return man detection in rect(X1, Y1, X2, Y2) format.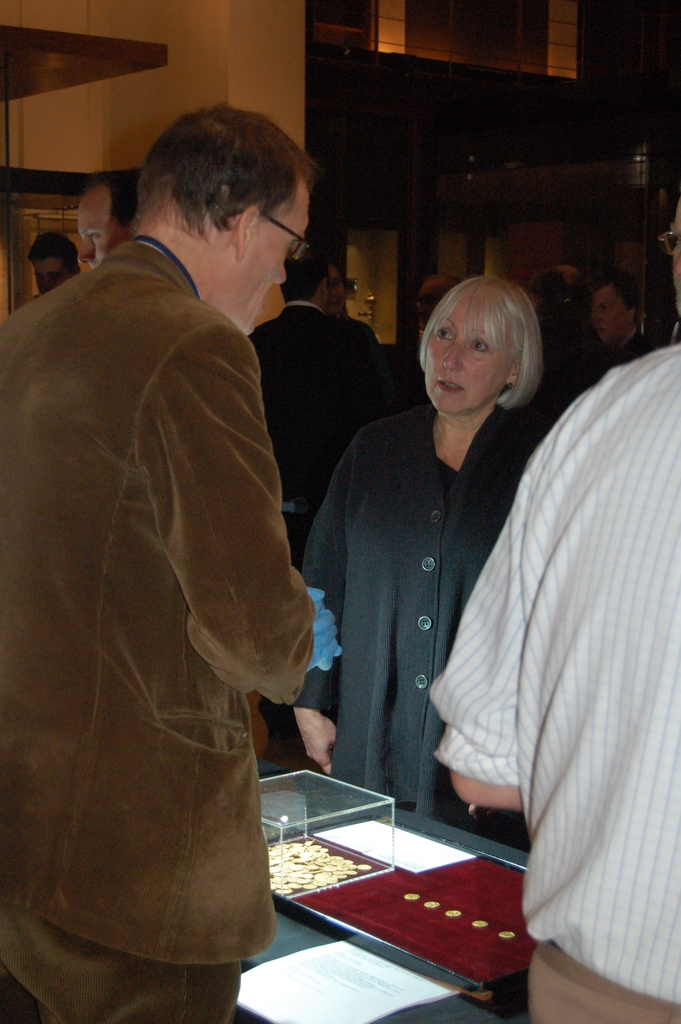
rect(29, 234, 86, 297).
